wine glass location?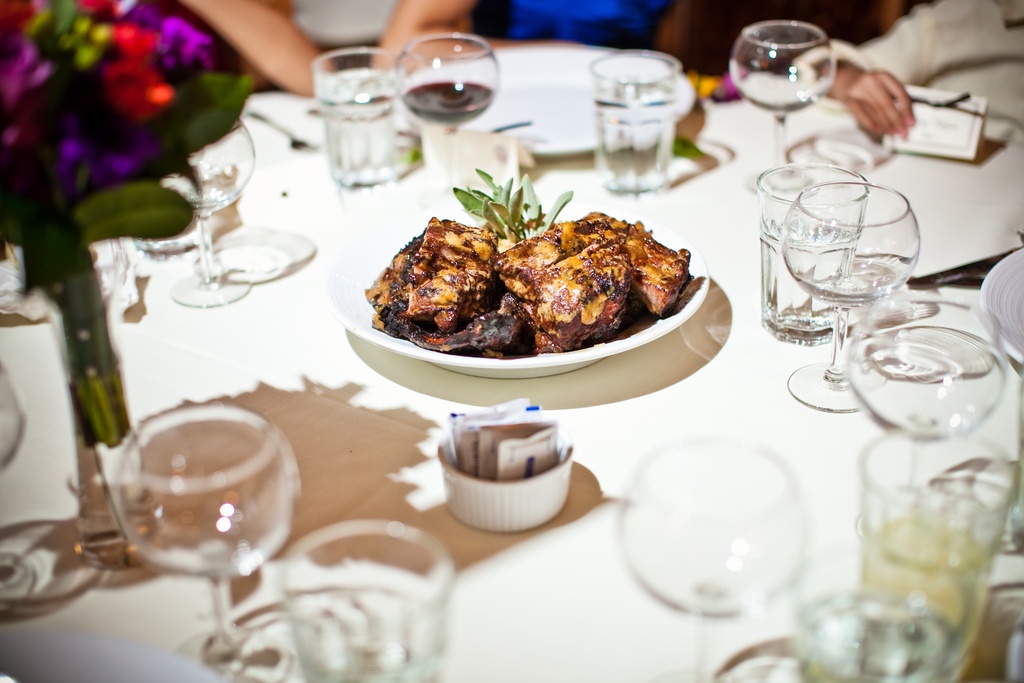
x1=115 y1=404 x2=298 y2=682
